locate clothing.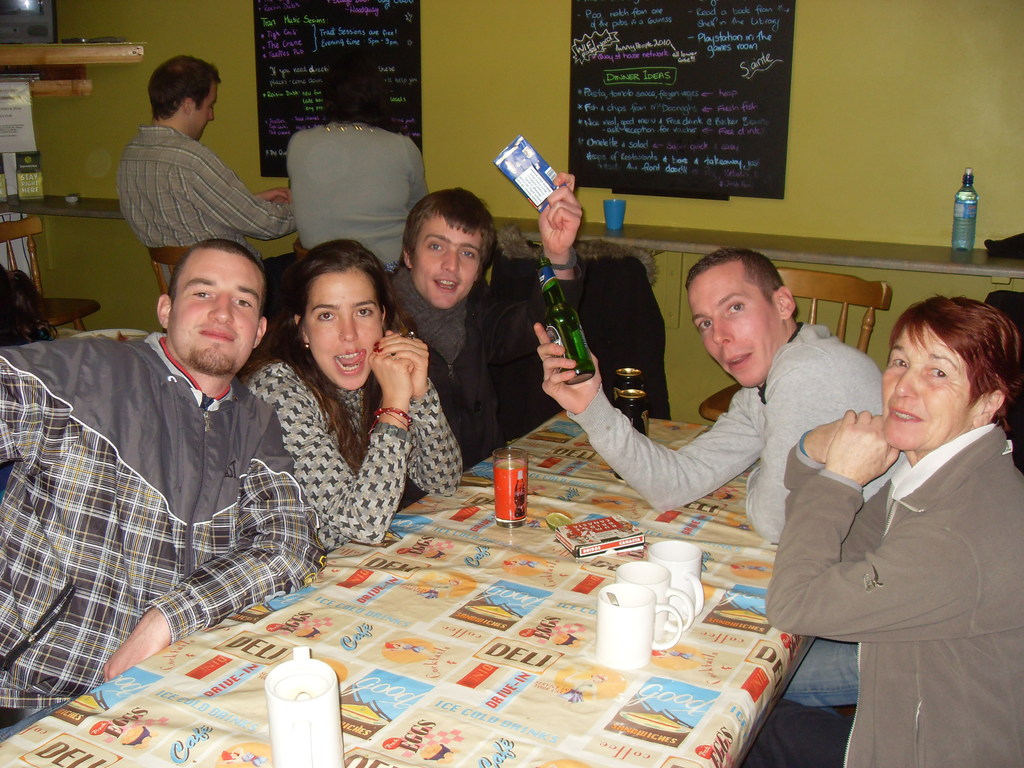
Bounding box: 0 327 322 737.
